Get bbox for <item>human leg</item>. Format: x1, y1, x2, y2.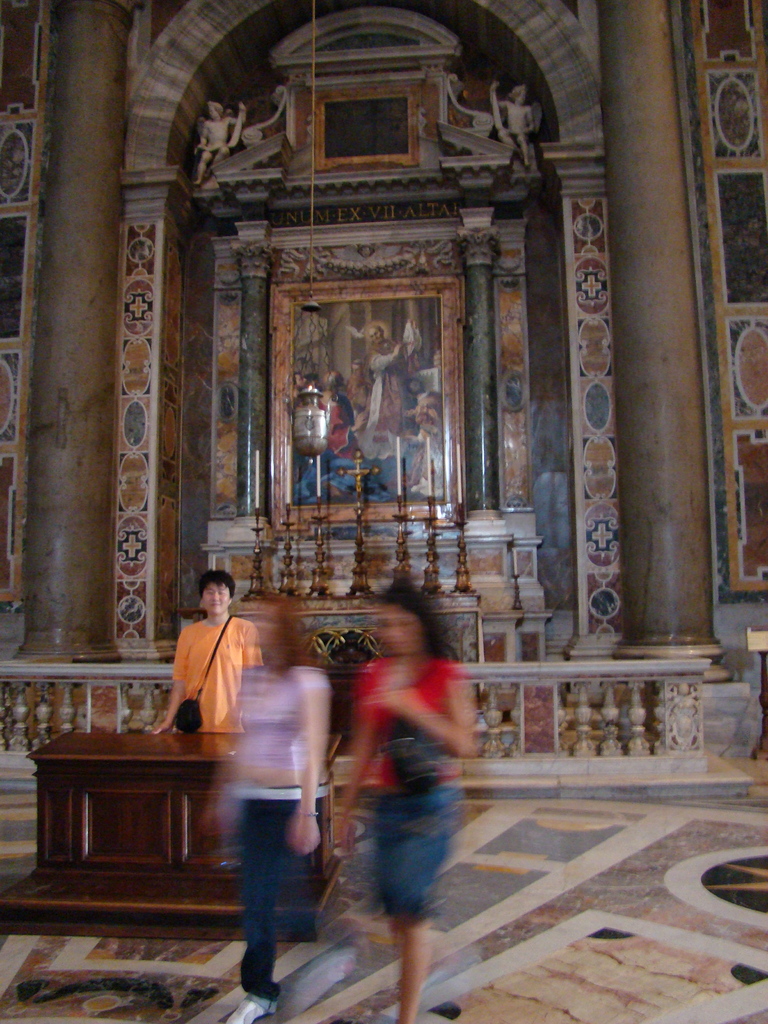
387, 923, 424, 1020.
